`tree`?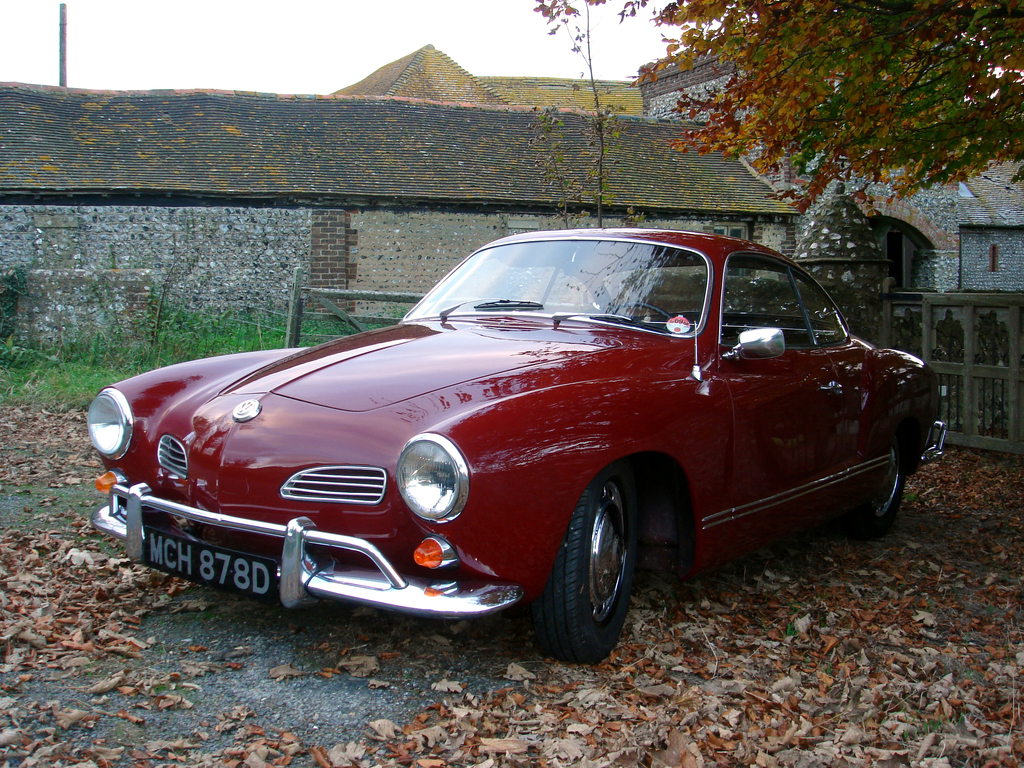
bbox=(529, 0, 1023, 217)
